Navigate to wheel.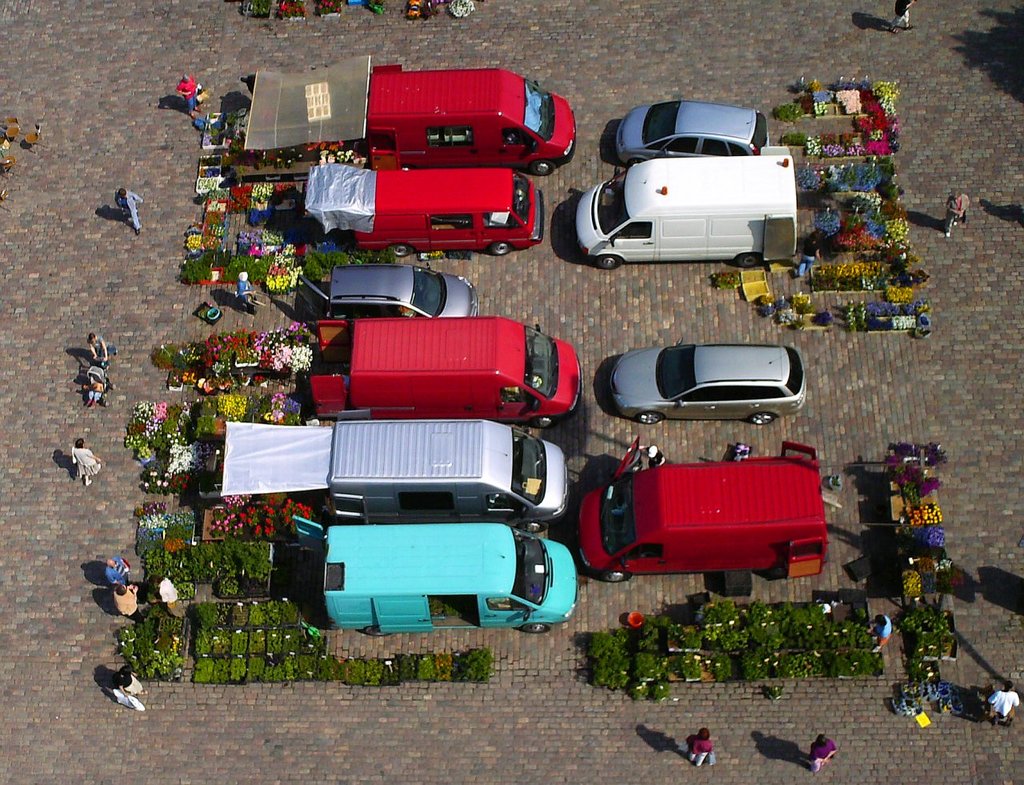
Navigation target: bbox=(637, 409, 664, 423).
